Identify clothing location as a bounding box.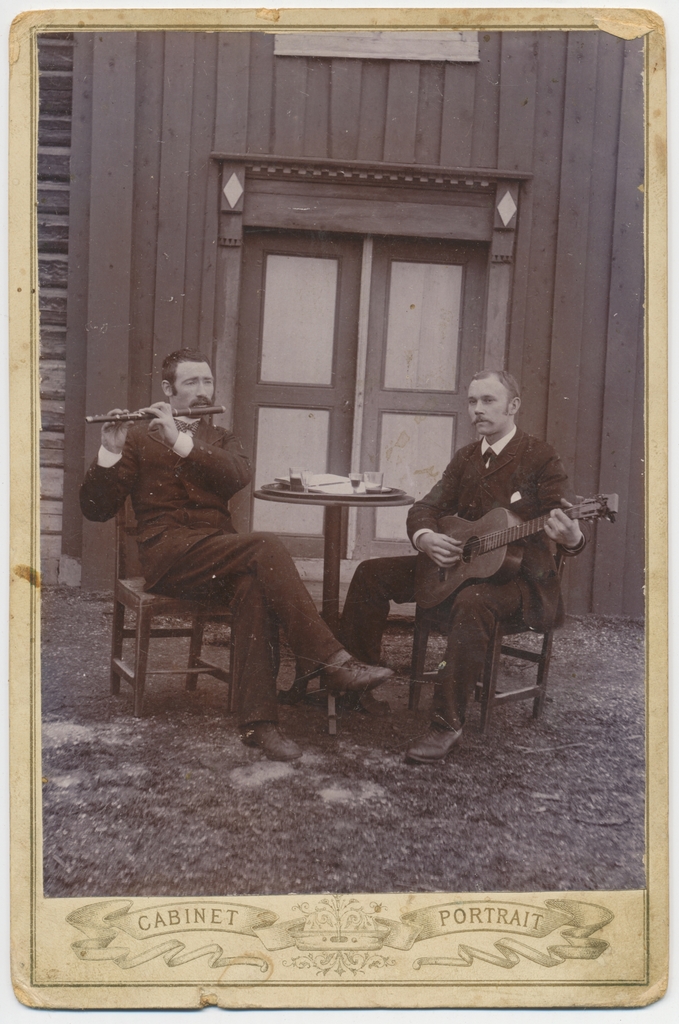
(358,379,608,736).
